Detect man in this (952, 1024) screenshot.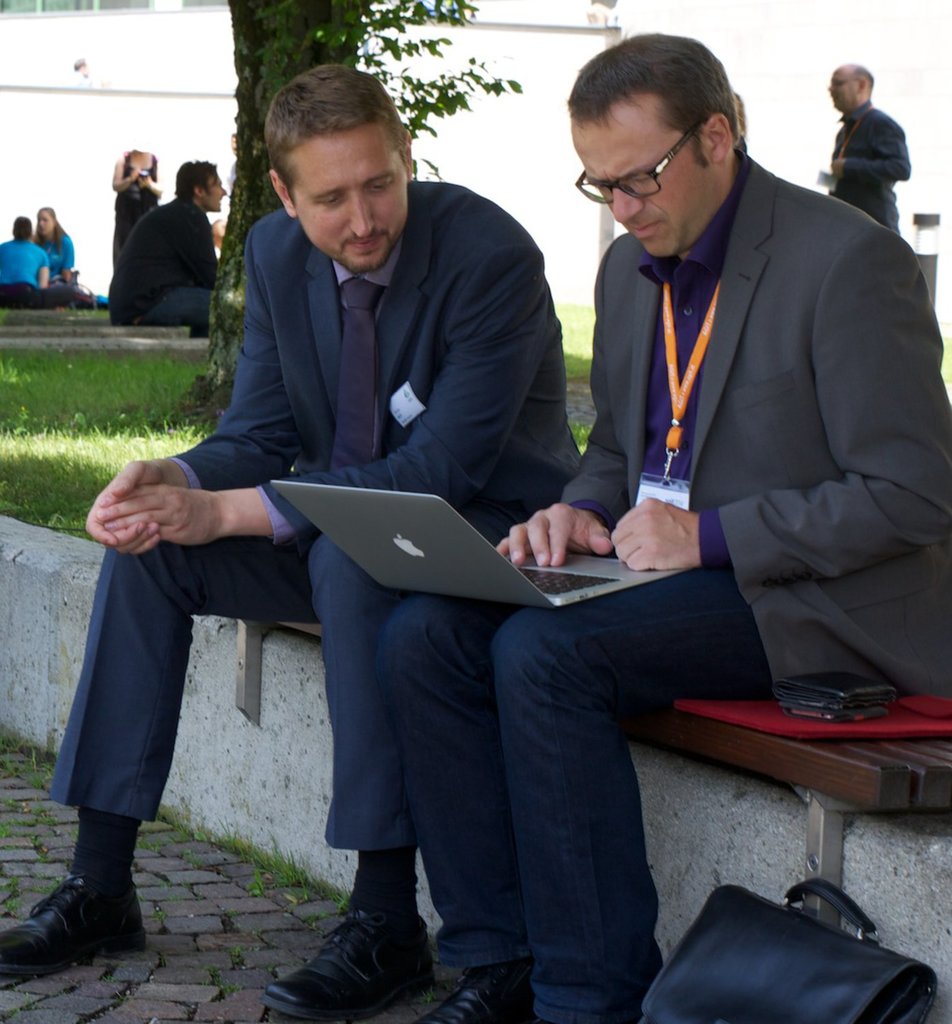
Detection: left=366, top=23, right=951, bottom=1023.
